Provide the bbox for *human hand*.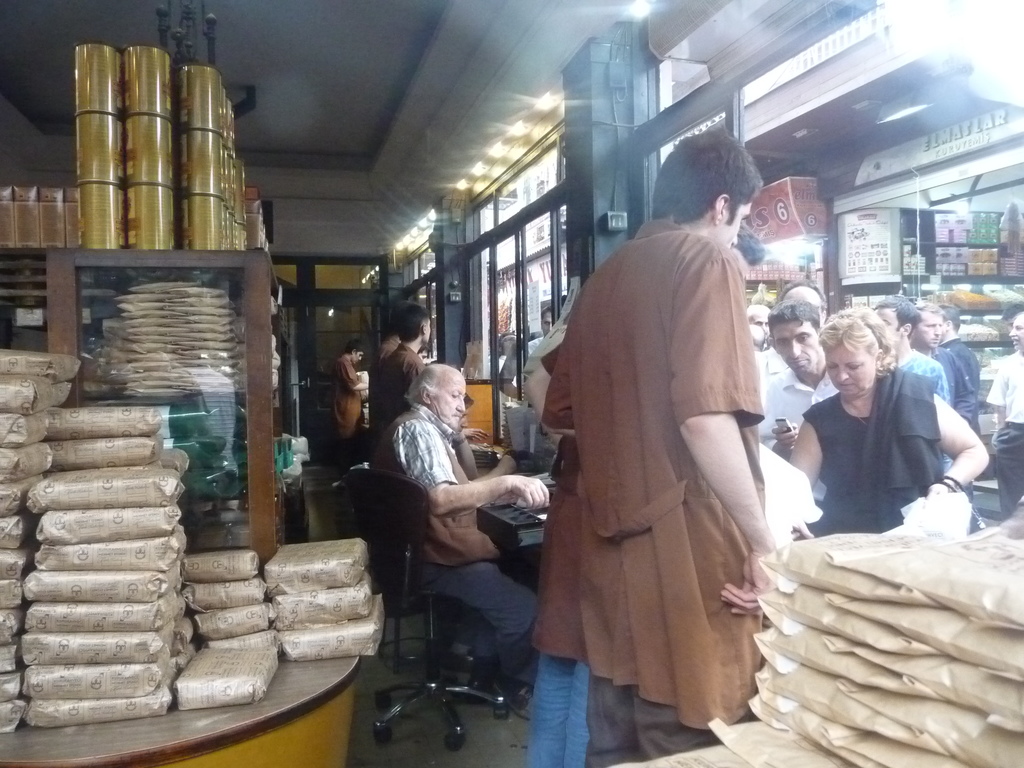
461:427:490:440.
